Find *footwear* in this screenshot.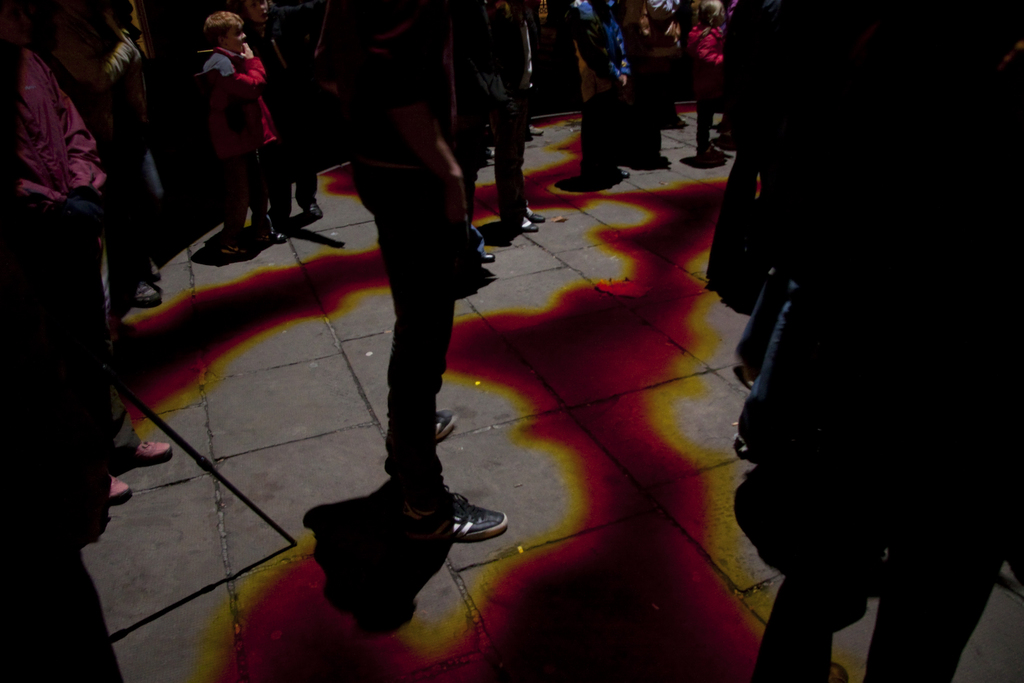
The bounding box for *footwear* is x1=306 y1=205 x2=323 y2=219.
